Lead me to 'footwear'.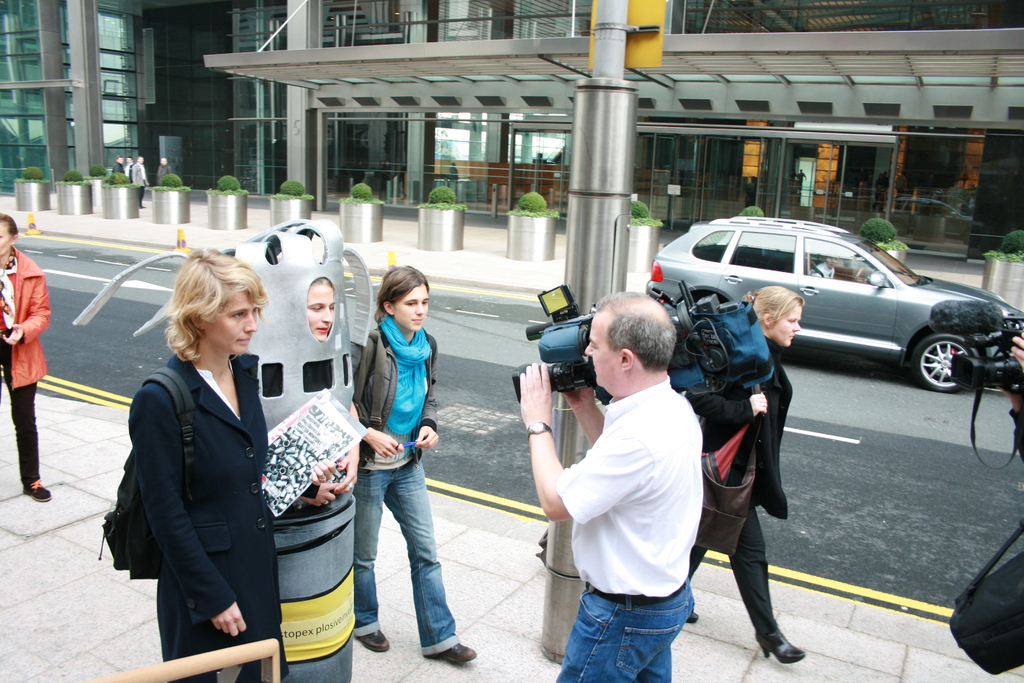
Lead to Rect(755, 633, 804, 663).
